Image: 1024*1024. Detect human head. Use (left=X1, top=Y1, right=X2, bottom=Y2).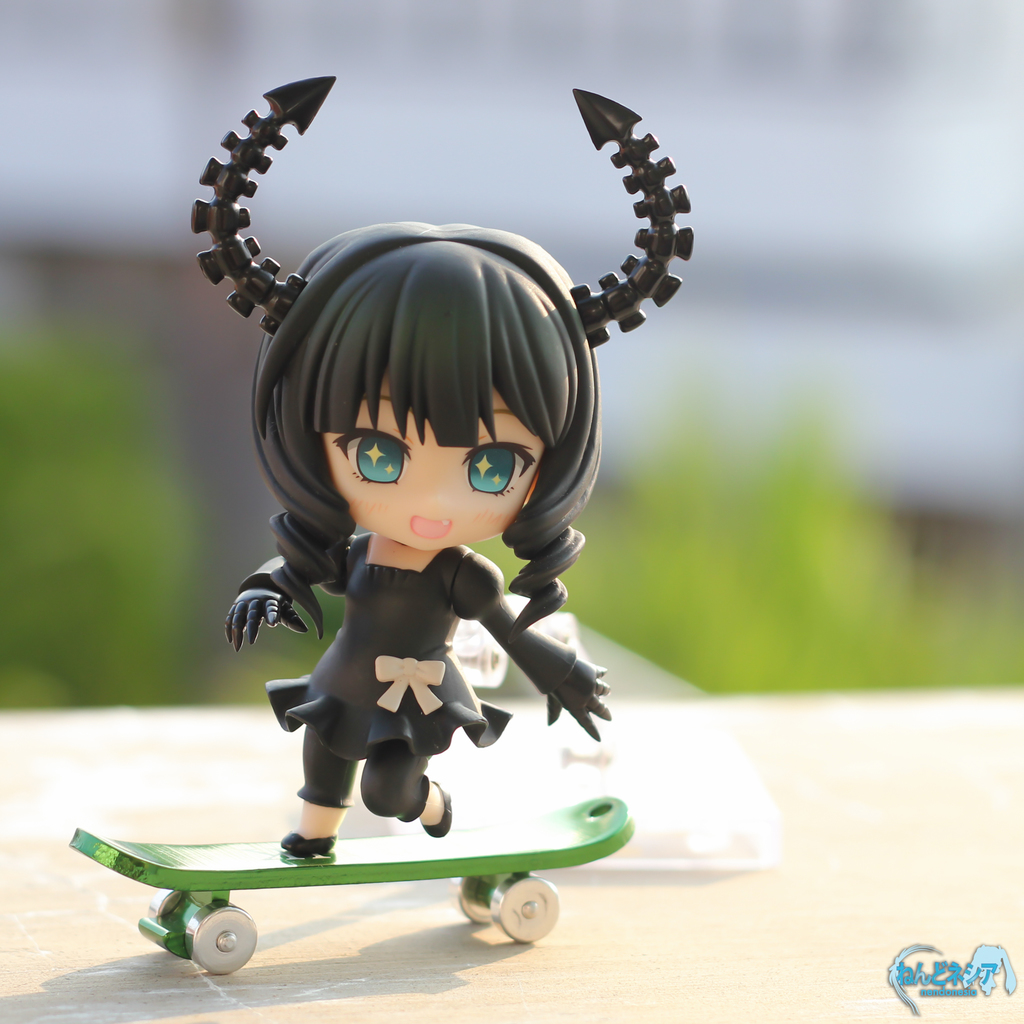
(left=237, top=236, right=609, bottom=582).
